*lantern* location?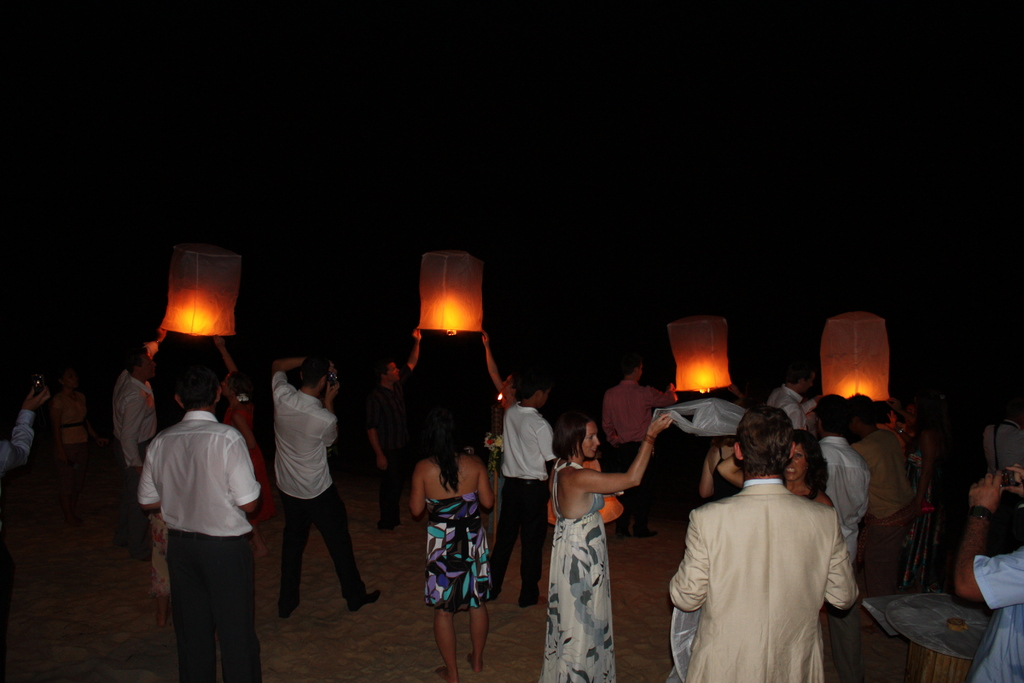
<bbox>421, 247, 484, 334</bbox>
